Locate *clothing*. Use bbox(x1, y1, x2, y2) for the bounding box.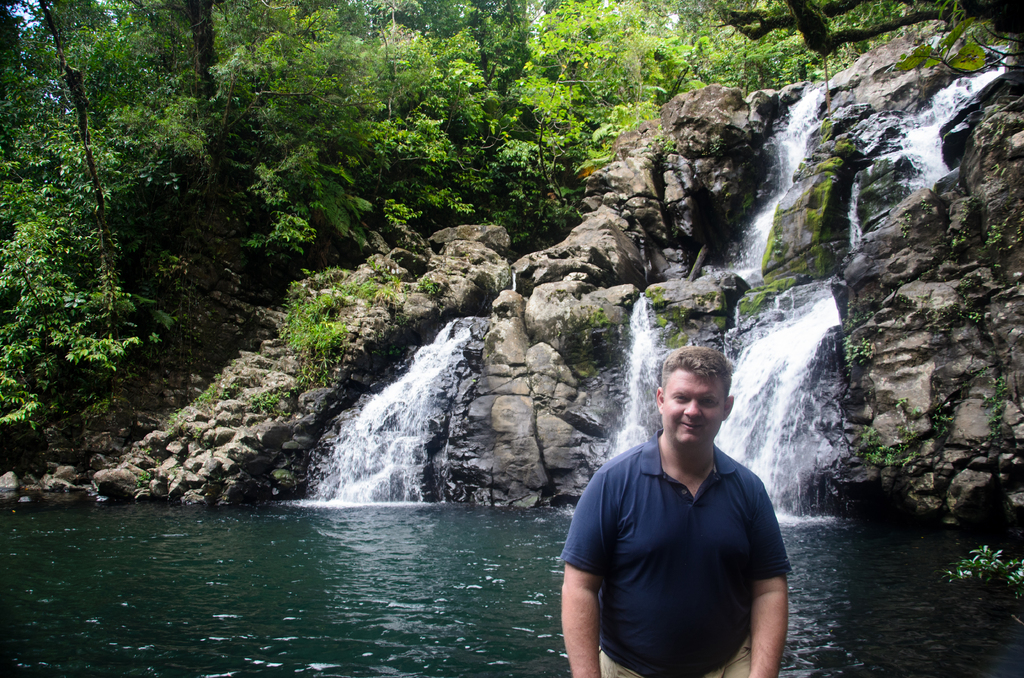
bbox(554, 428, 797, 677).
